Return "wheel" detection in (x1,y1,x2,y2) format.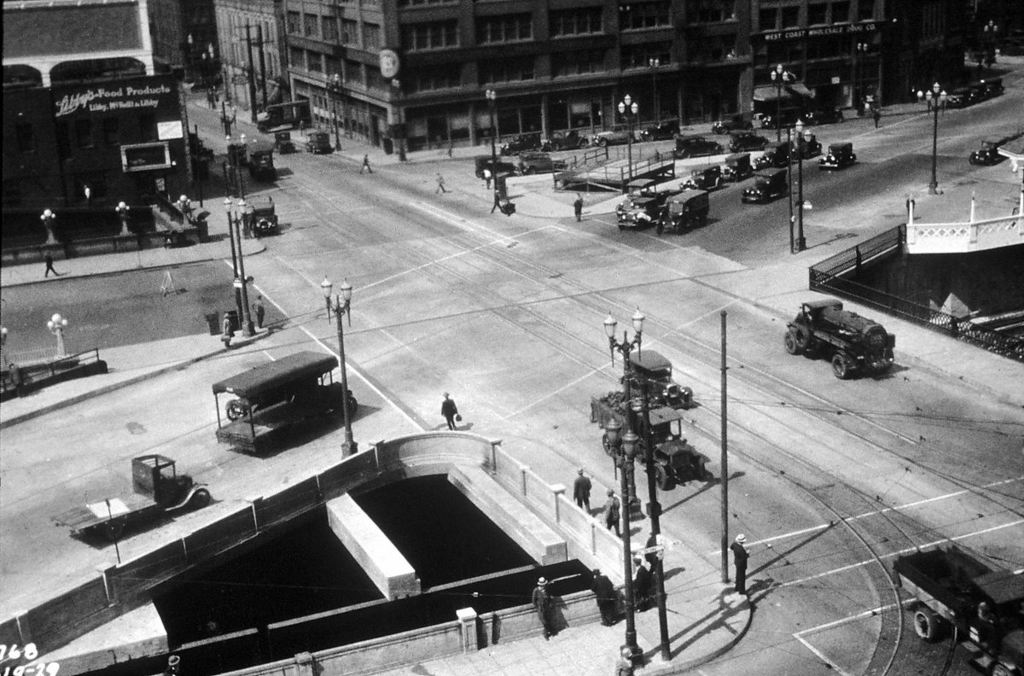
(836,355,846,379).
